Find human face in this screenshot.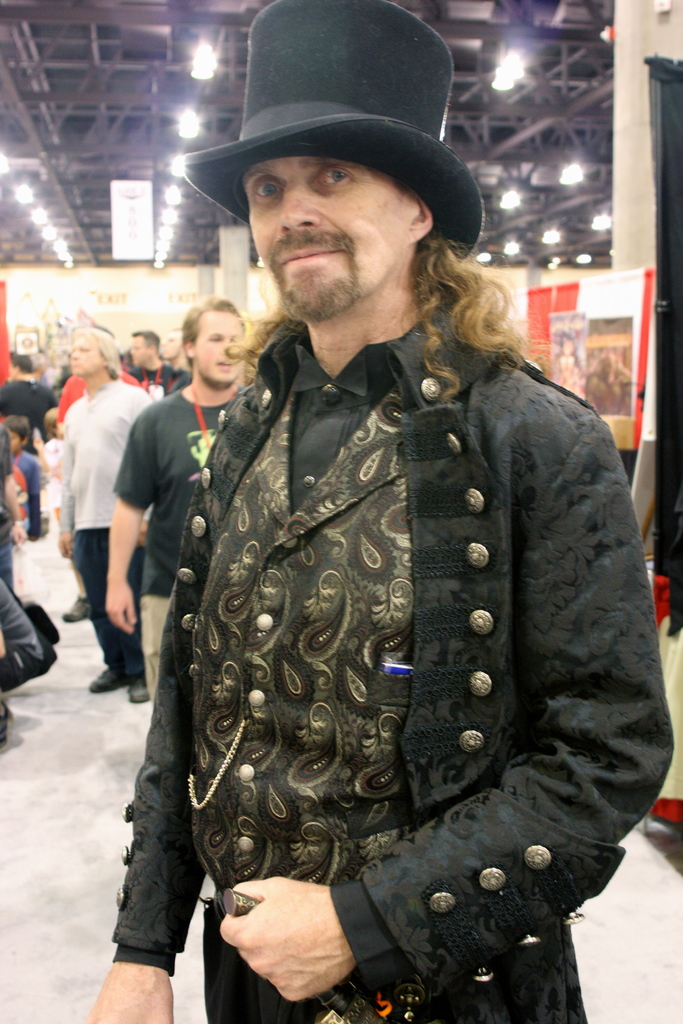
The bounding box for human face is 187:305:247:389.
